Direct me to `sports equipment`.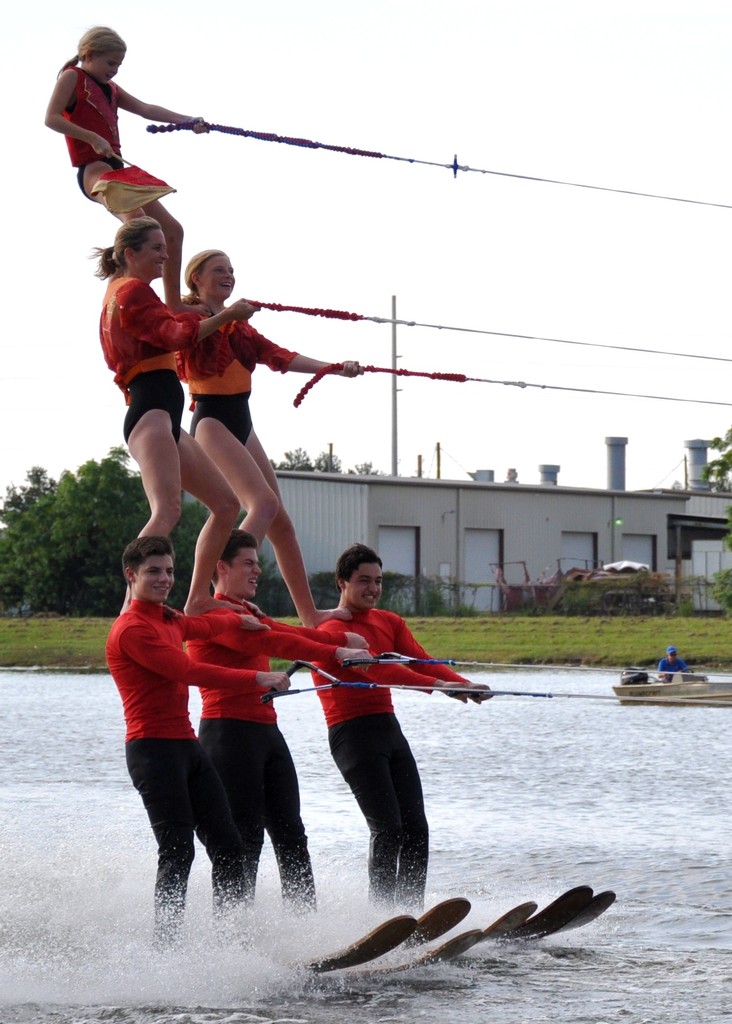
Direction: (522, 884, 597, 927).
